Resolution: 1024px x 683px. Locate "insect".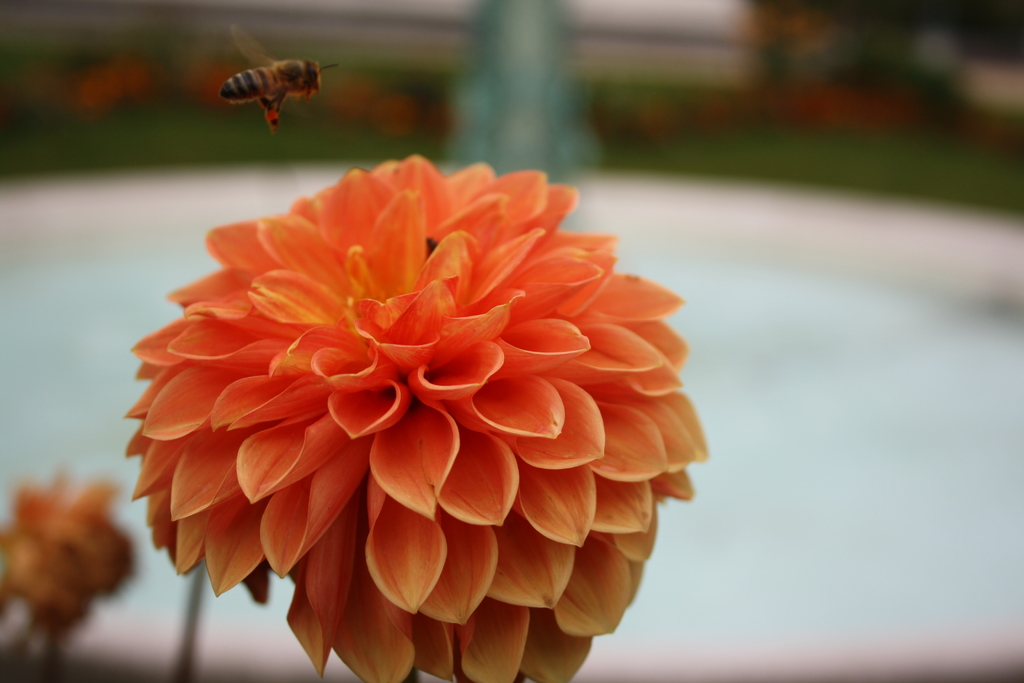
locate(216, 22, 339, 136).
